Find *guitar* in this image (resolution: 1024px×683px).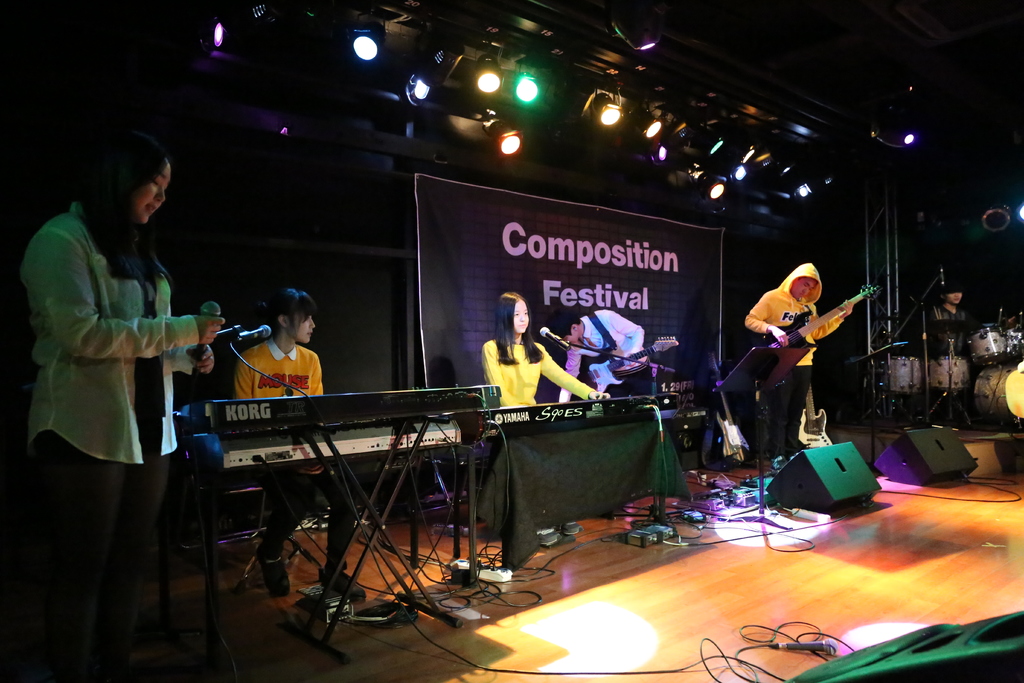
(x1=796, y1=383, x2=831, y2=450).
